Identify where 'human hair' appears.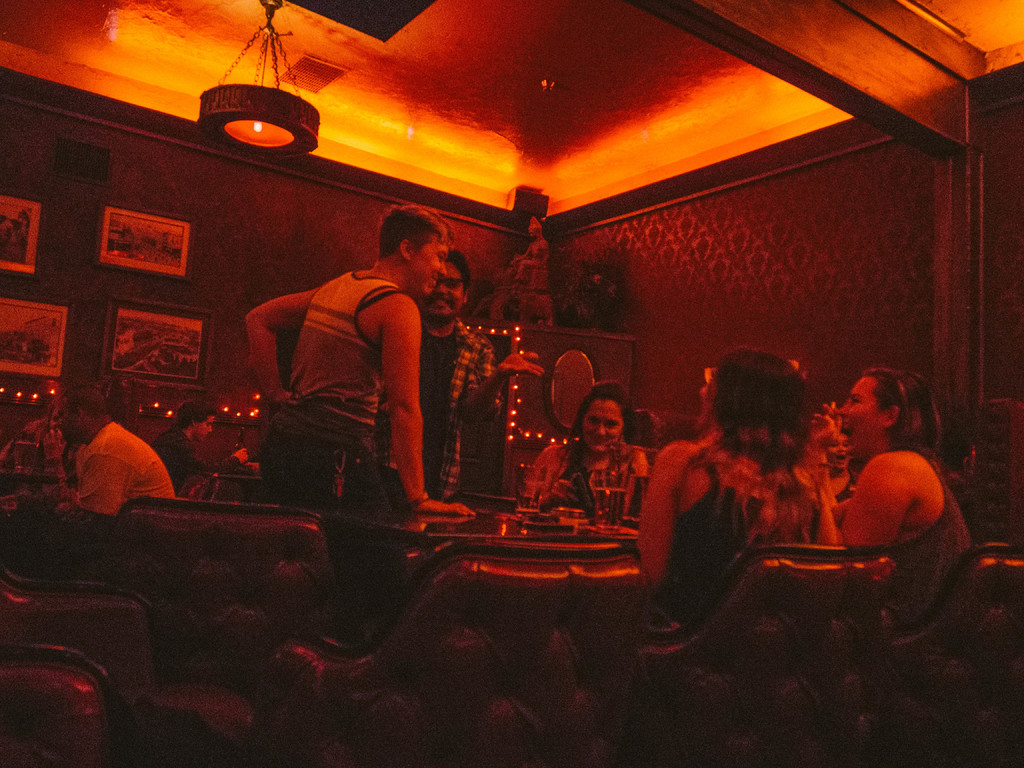
Appears at 60, 384, 104, 424.
